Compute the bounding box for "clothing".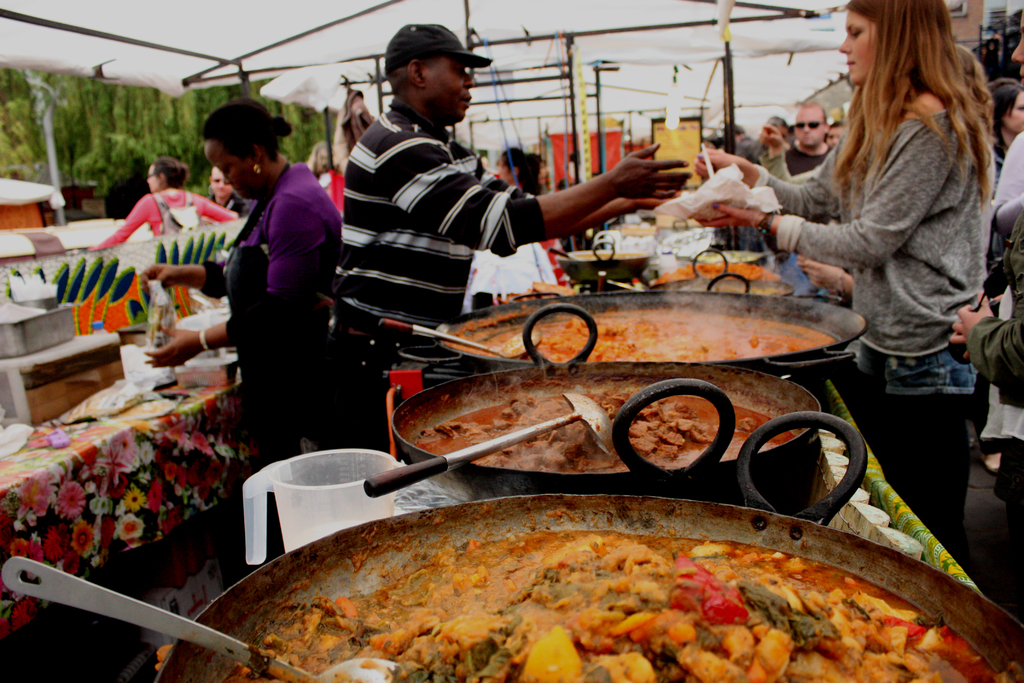
(316, 169, 347, 211).
